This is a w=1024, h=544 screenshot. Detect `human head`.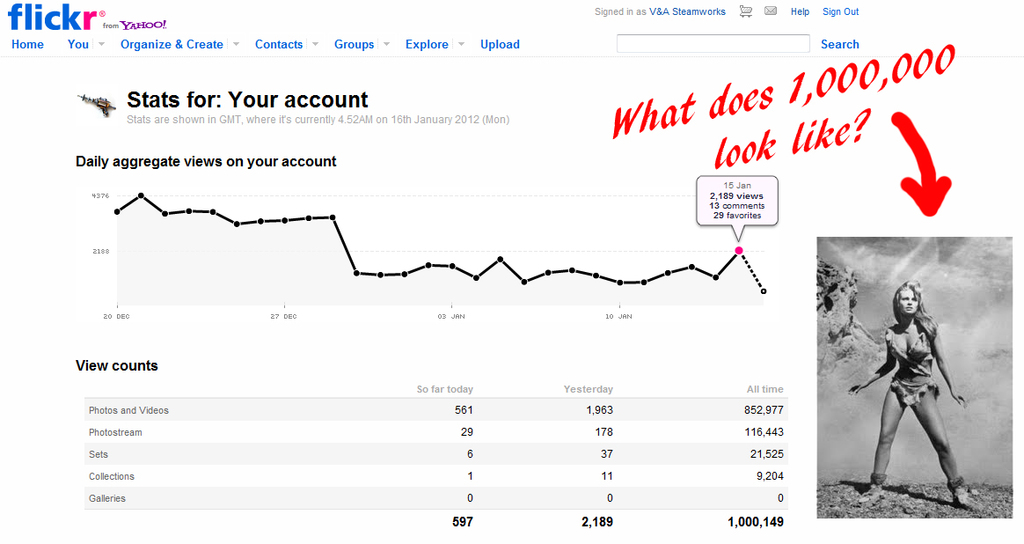
(left=886, top=277, right=942, bottom=344).
